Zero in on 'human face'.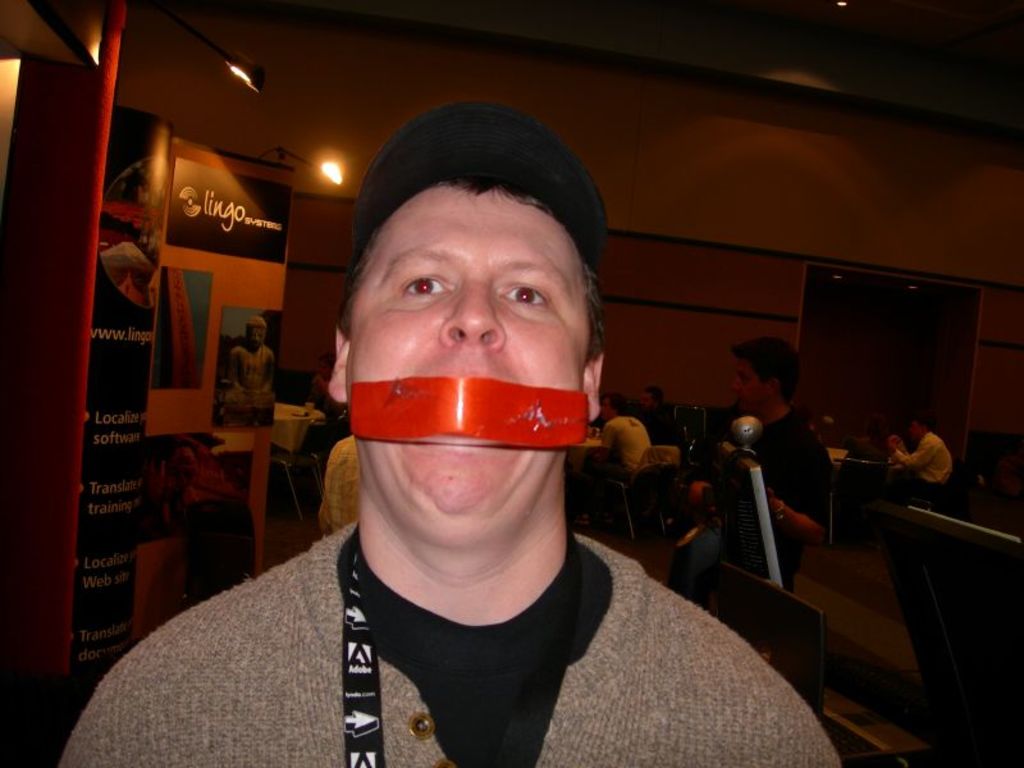
Zeroed in: crop(349, 186, 585, 503).
